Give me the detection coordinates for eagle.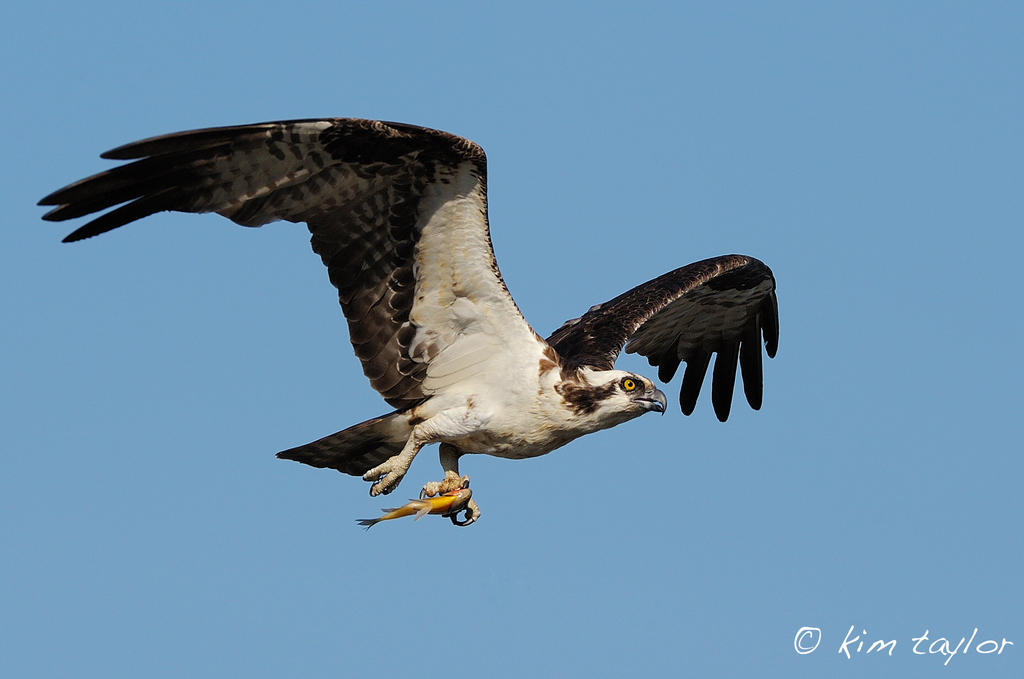
(35,116,785,531).
